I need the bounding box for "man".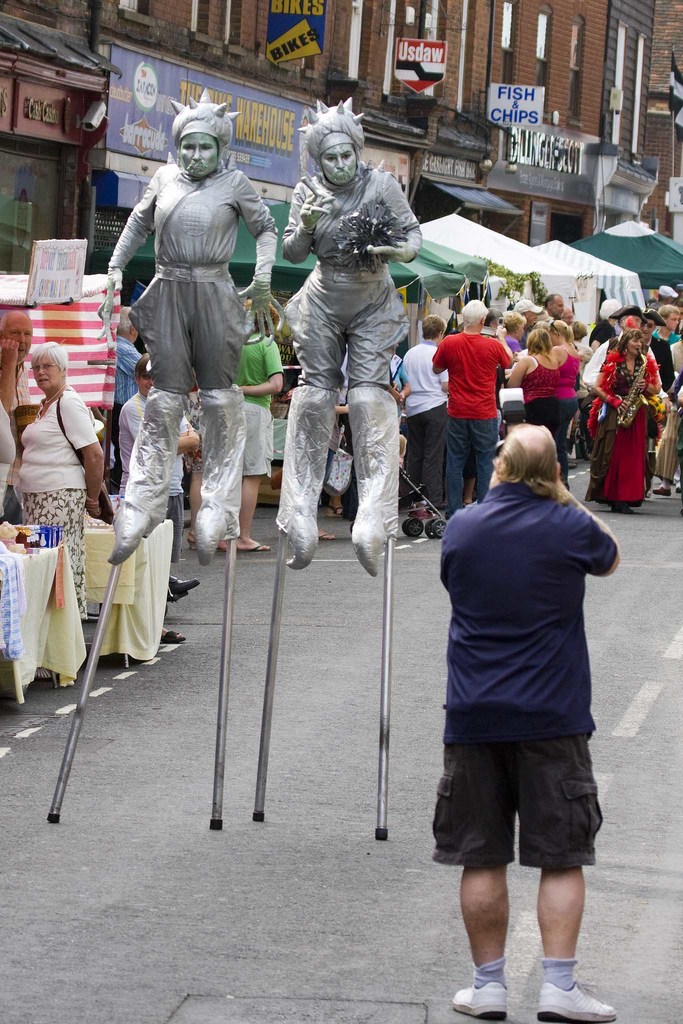
Here it is: locate(633, 307, 671, 490).
